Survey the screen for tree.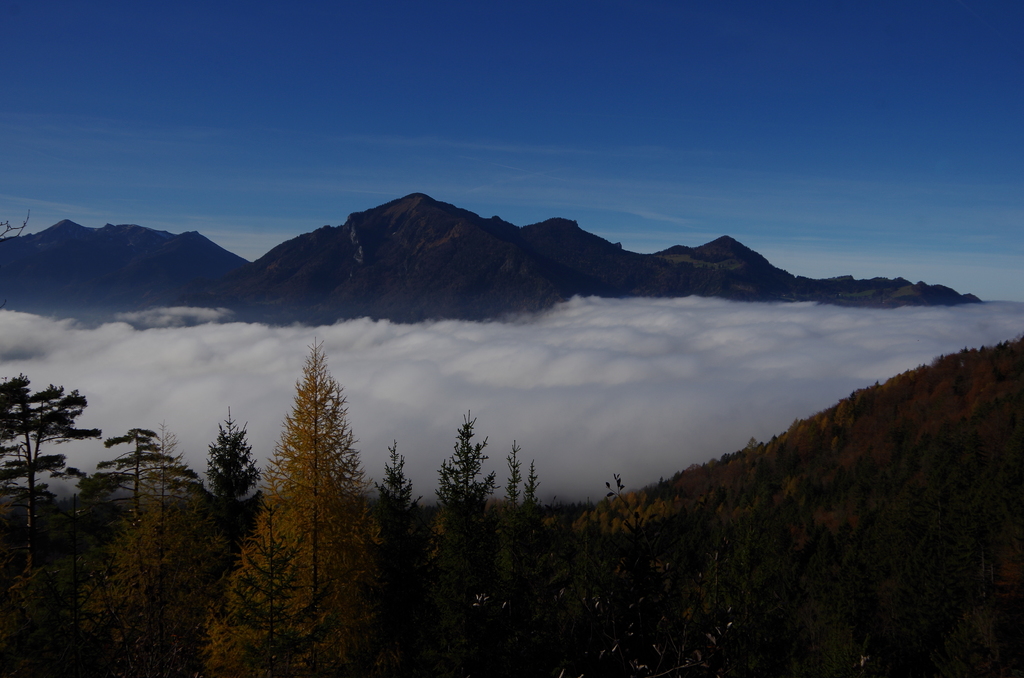
Survey found: 145:414:203:575.
